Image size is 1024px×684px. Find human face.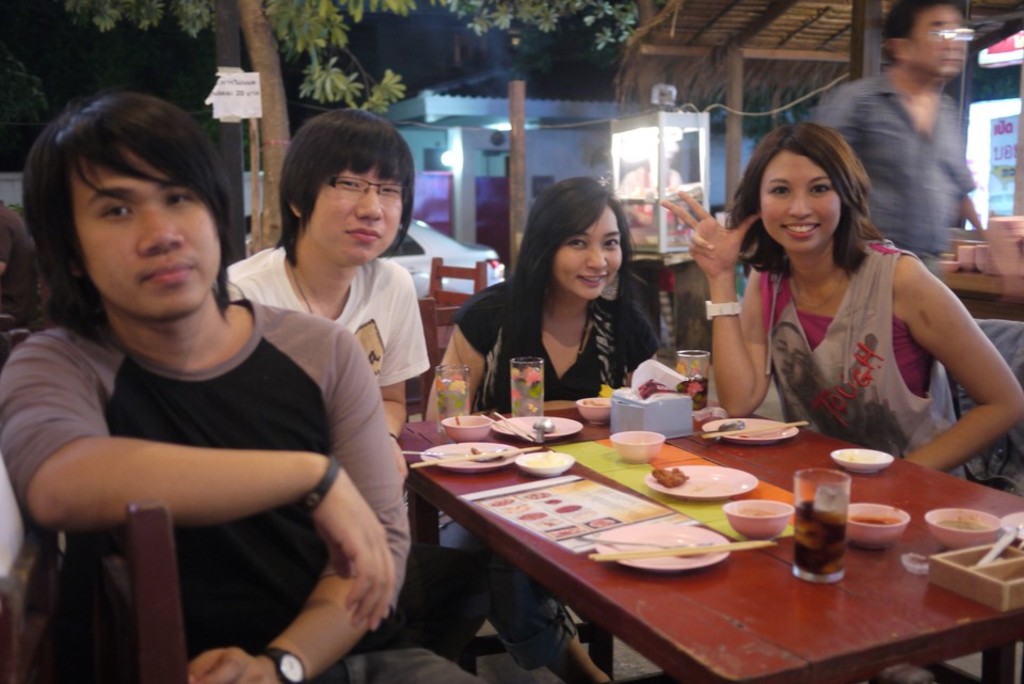
(757,149,845,254).
